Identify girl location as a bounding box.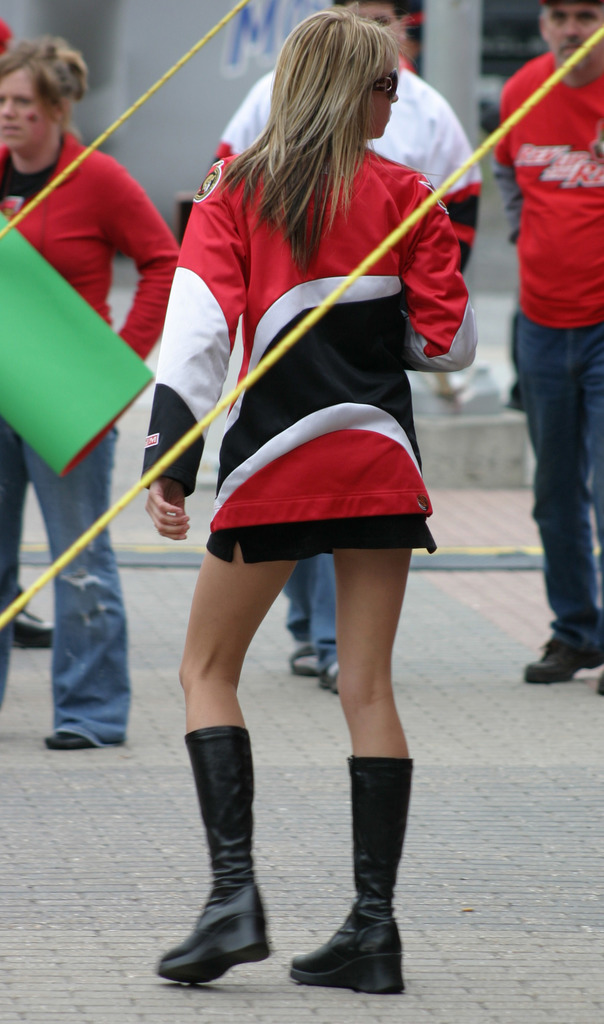
<region>143, 10, 479, 991</region>.
